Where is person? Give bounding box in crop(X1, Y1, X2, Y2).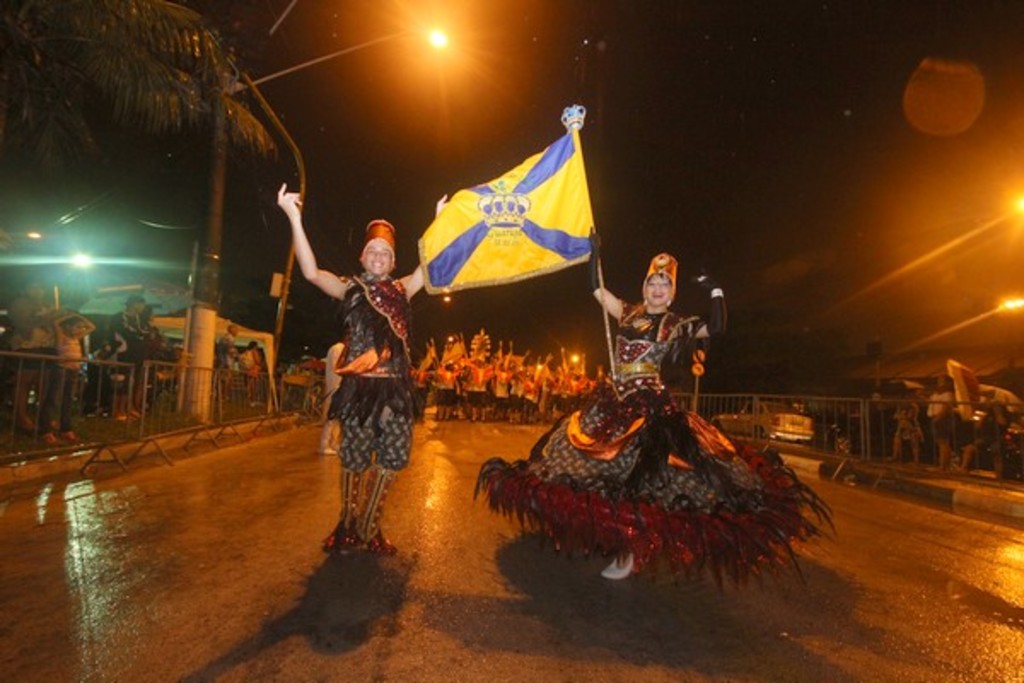
crop(521, 340, 536, 405).
